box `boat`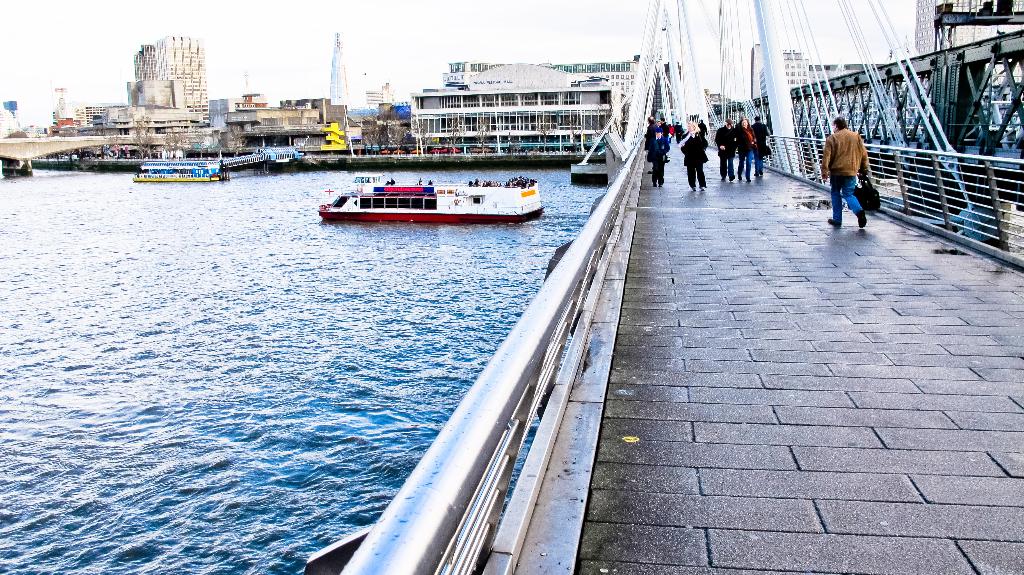
left=130, top=154, right=235, bottom=186
